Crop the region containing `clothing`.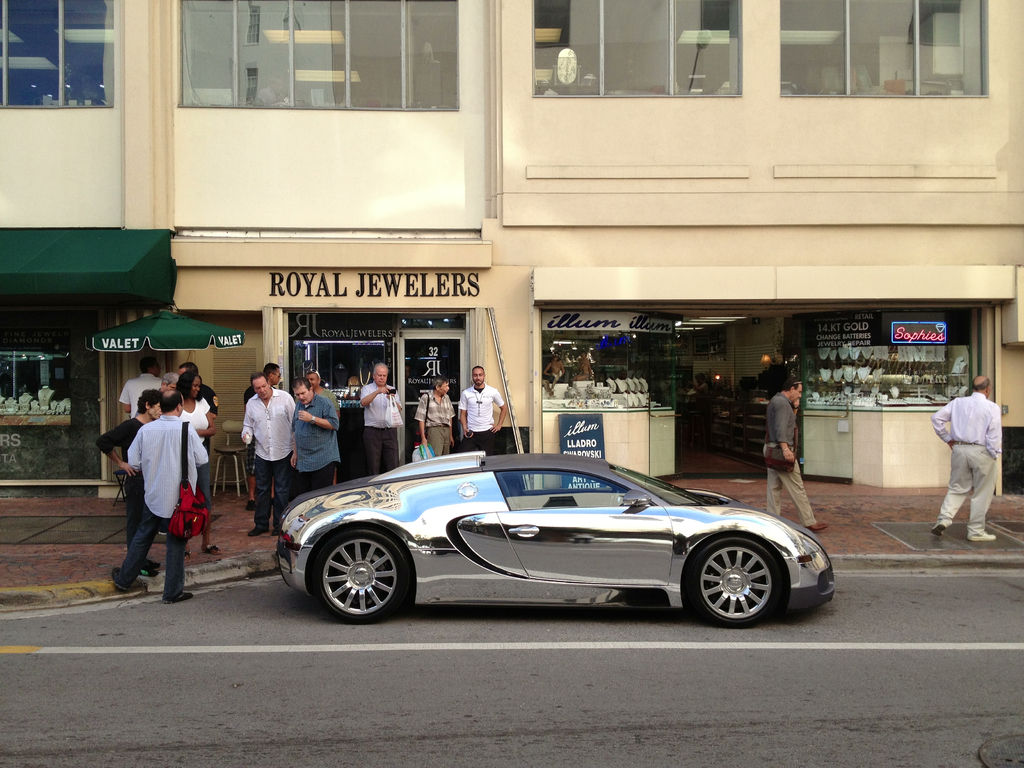
Crop region: bbox=[122, 372, 164, 424].
